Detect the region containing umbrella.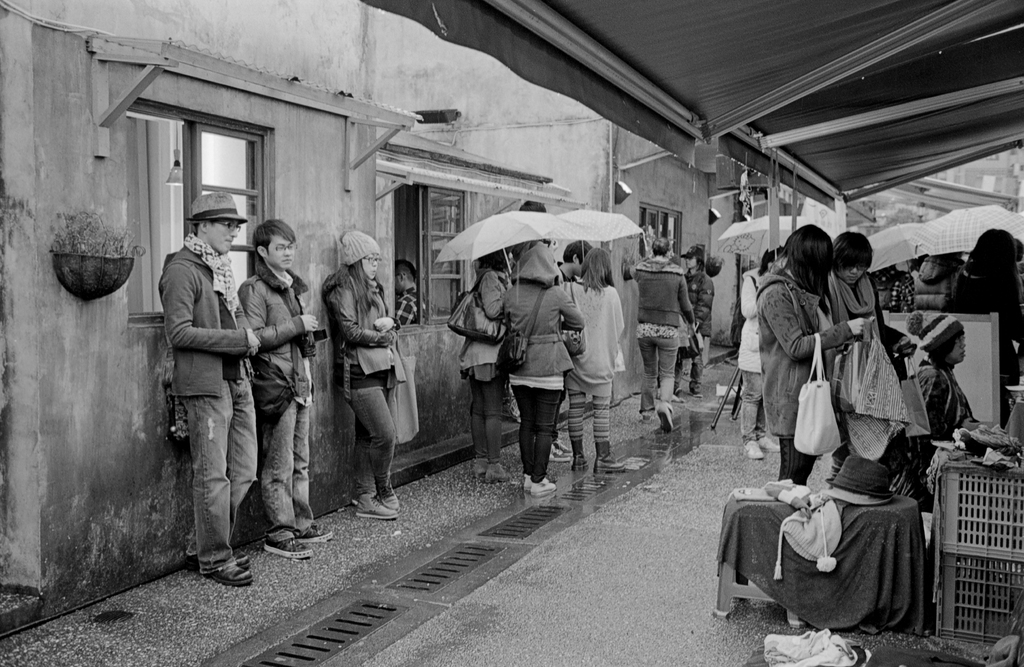
detection(433, 211, 559, 274).
